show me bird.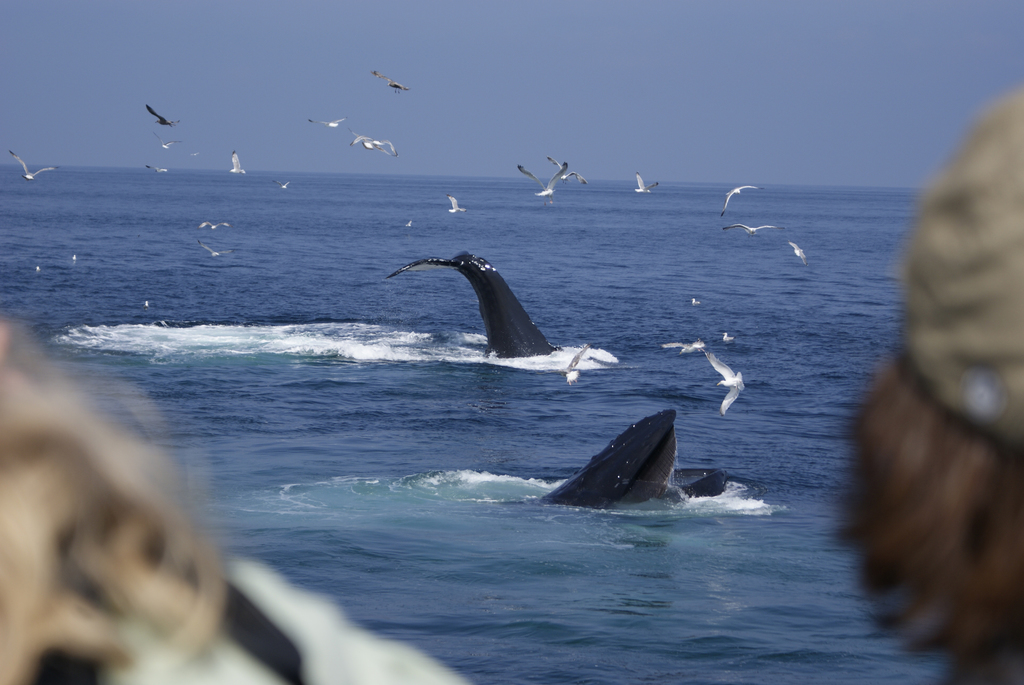
bird is here: 660, 338, 714, 358.
